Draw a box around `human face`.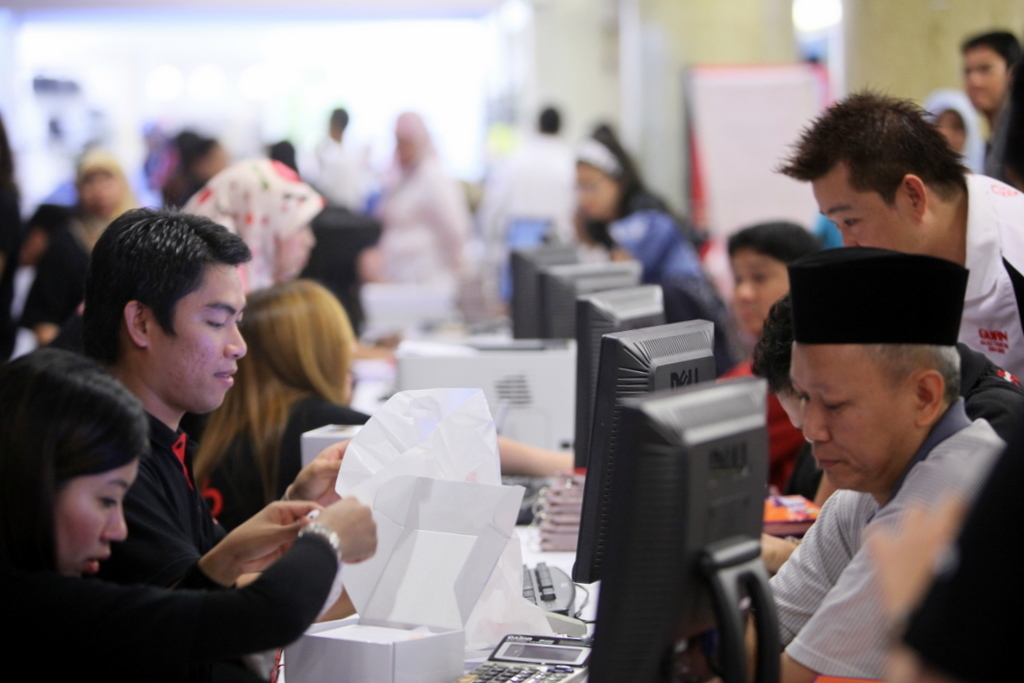
[x1=575, y1=163, x2=618, y2=222].
